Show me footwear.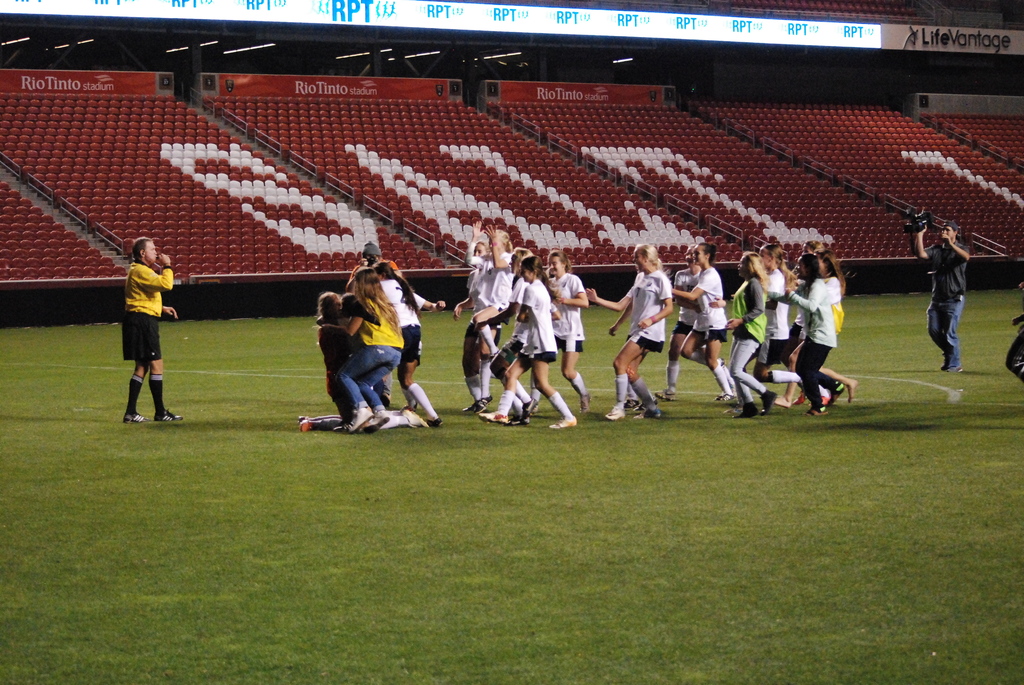
footwear is here: [x1=601, y1=406, x2=625, y2=423].
